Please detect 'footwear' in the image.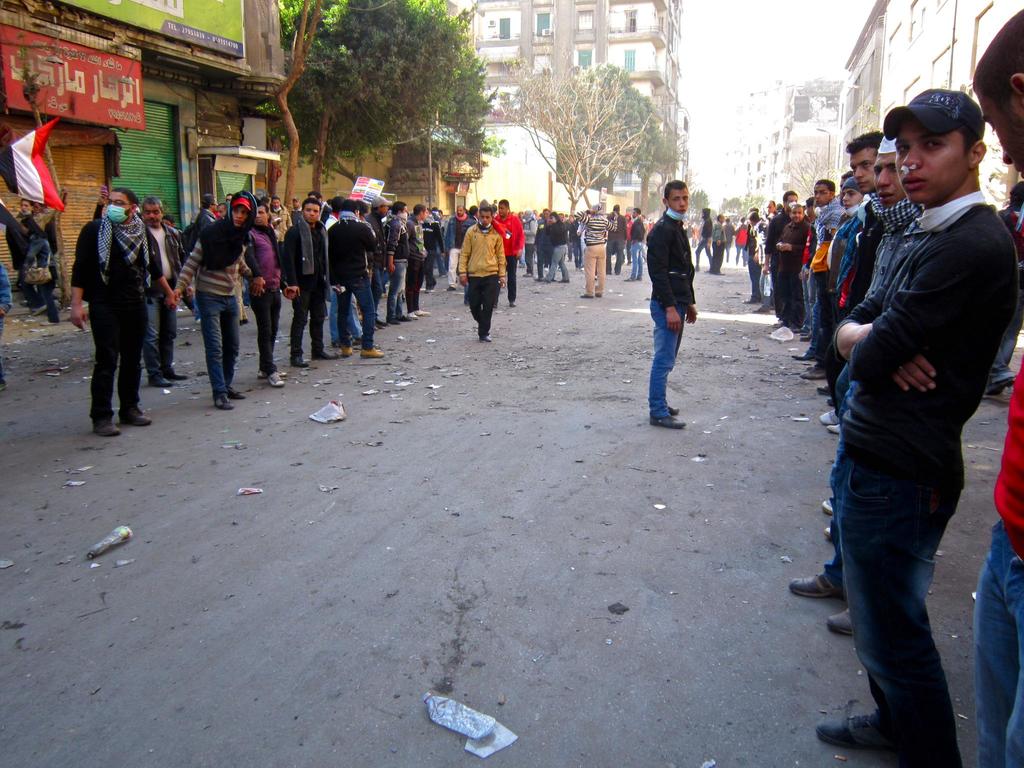
596,291,602,296.
